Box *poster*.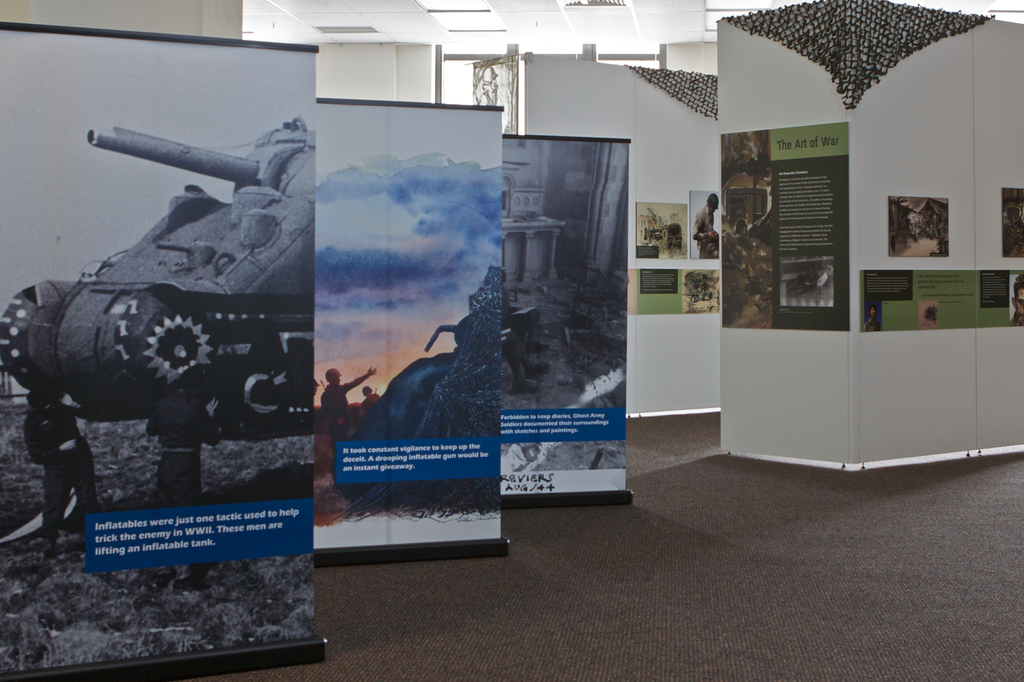
{"left": 1001, "top": 187, "right": 1023, "bottom": 253}.
